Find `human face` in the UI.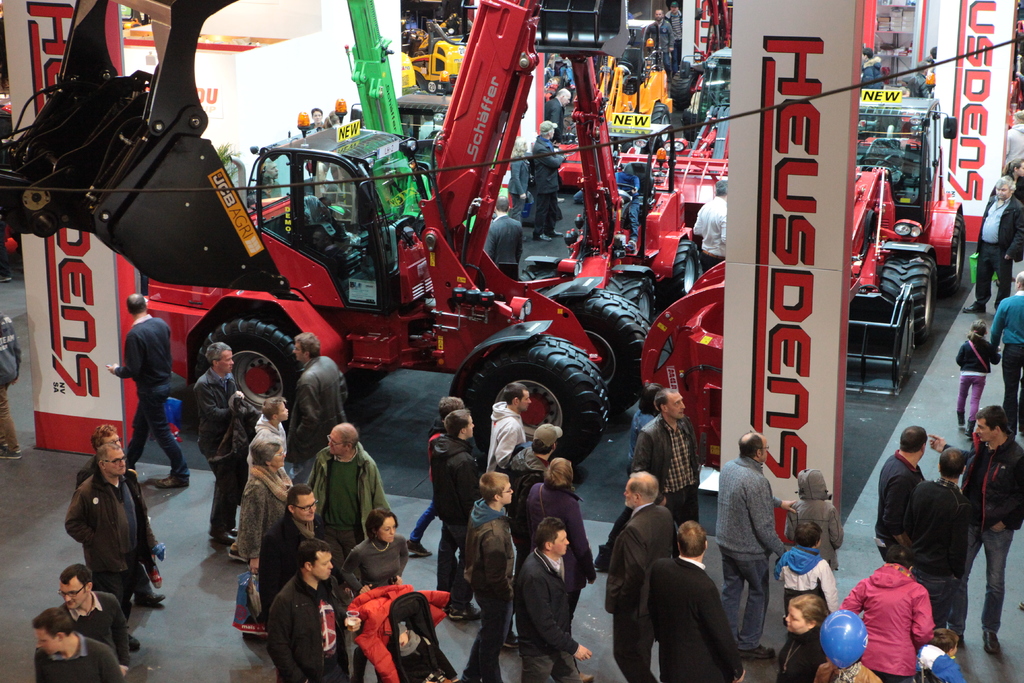
UI element at bbox=[311, 110, 323, 124].
